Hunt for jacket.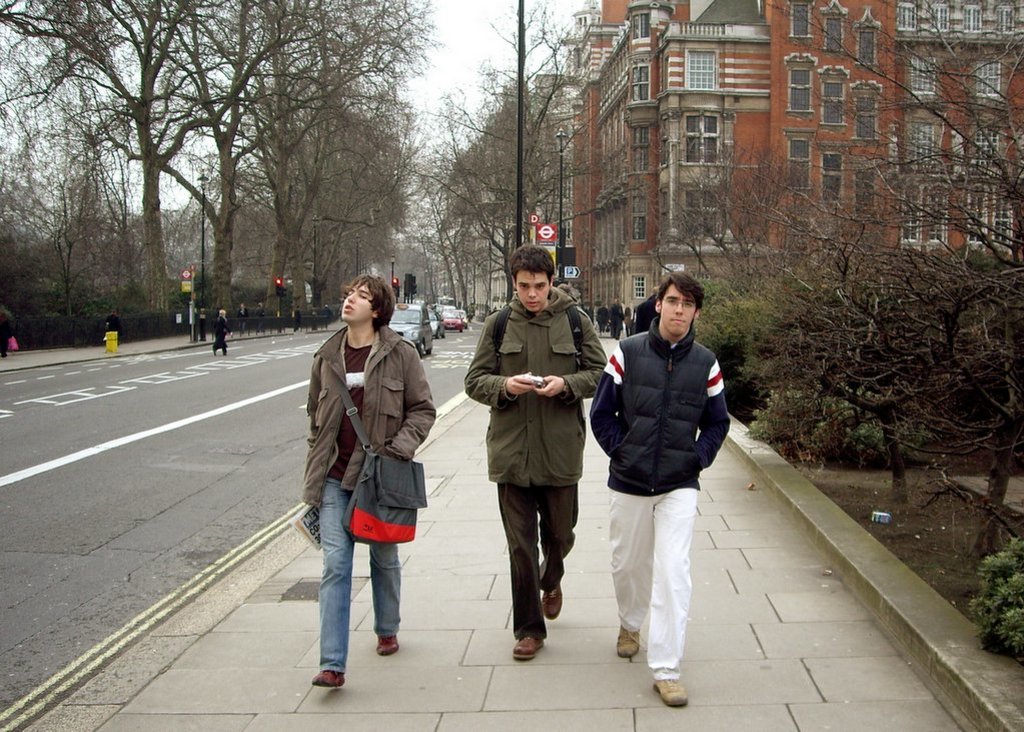
Hunted down at (x1=586, y1=307, x2=737, y2=483).
